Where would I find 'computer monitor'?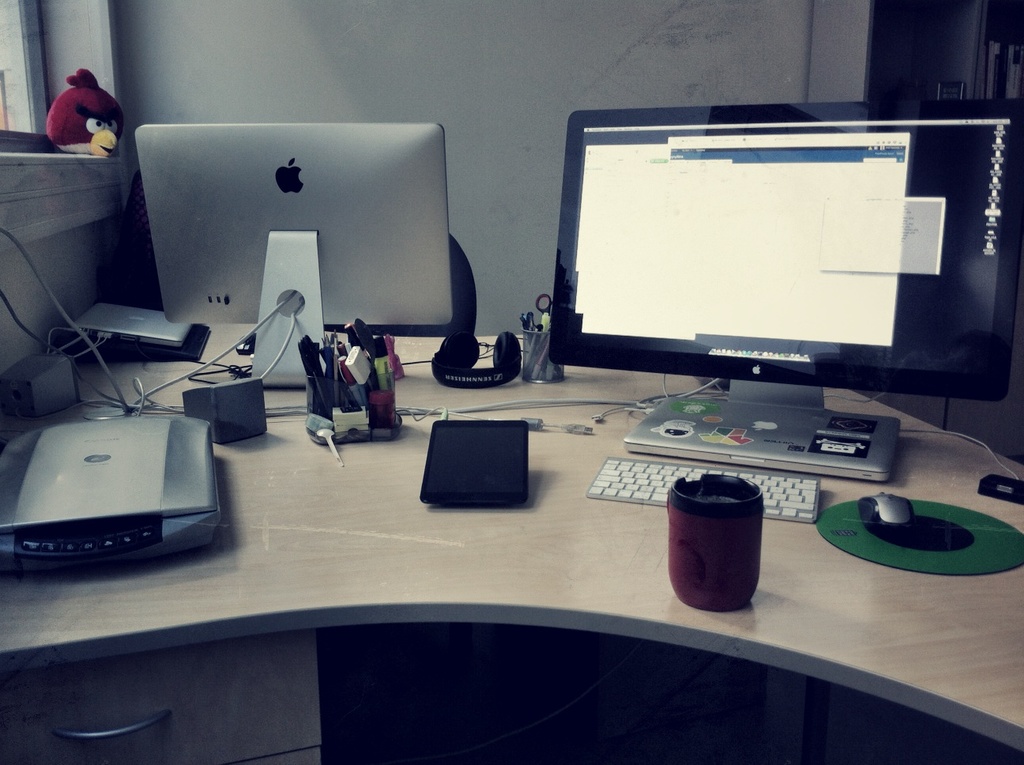
At (546,106,1000,447).
